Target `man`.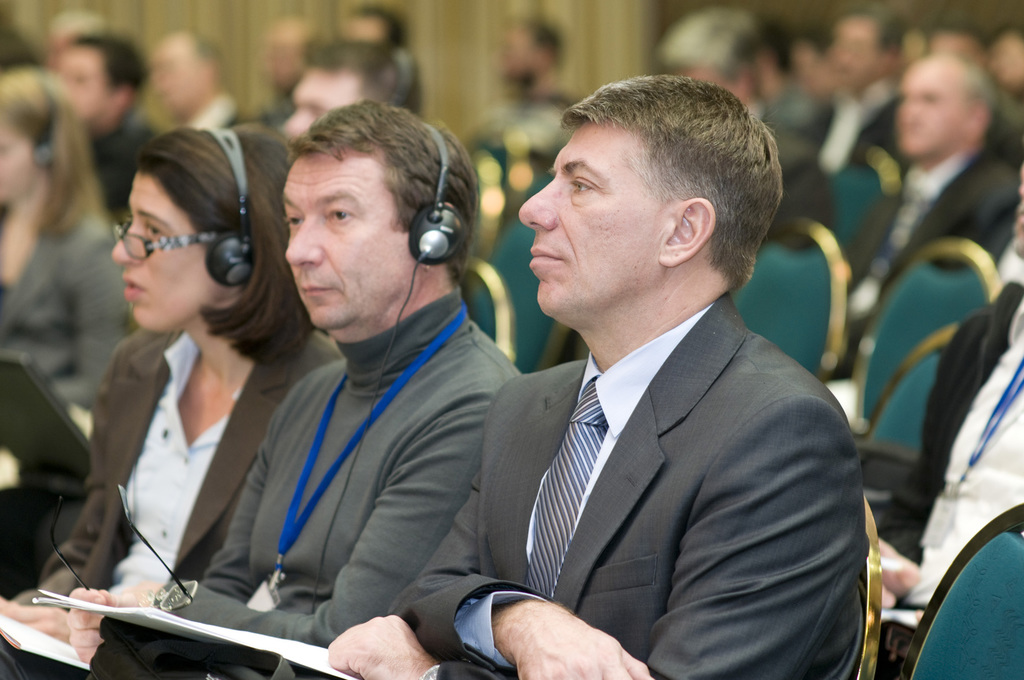
Target region: Rect(43, 4, 105, 65).
